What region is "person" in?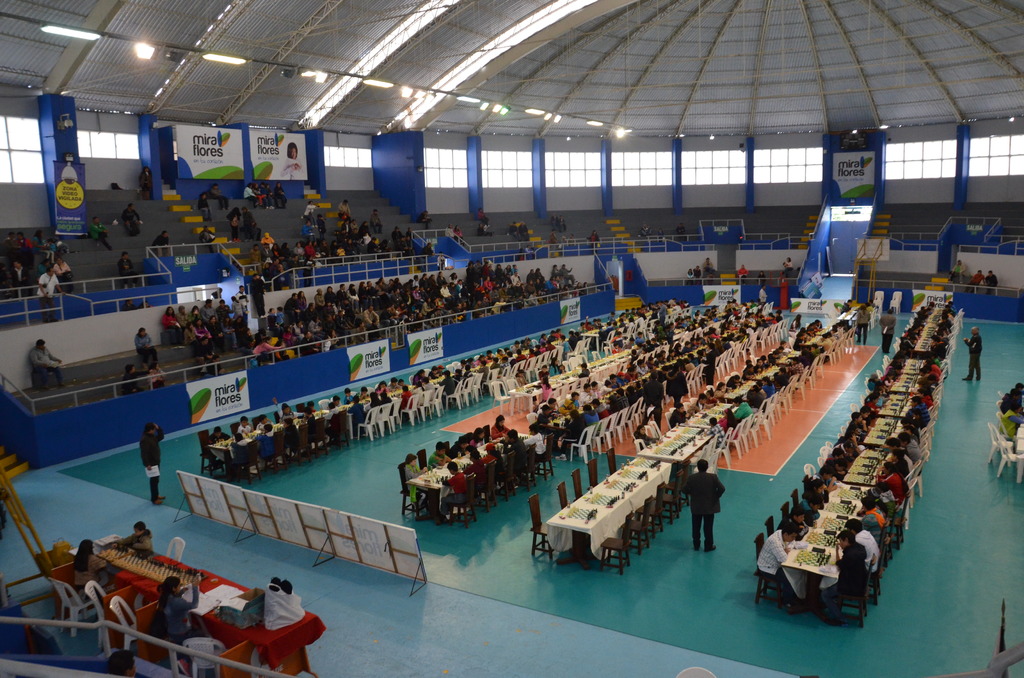
bbox=[226, 207, 241, 241].
